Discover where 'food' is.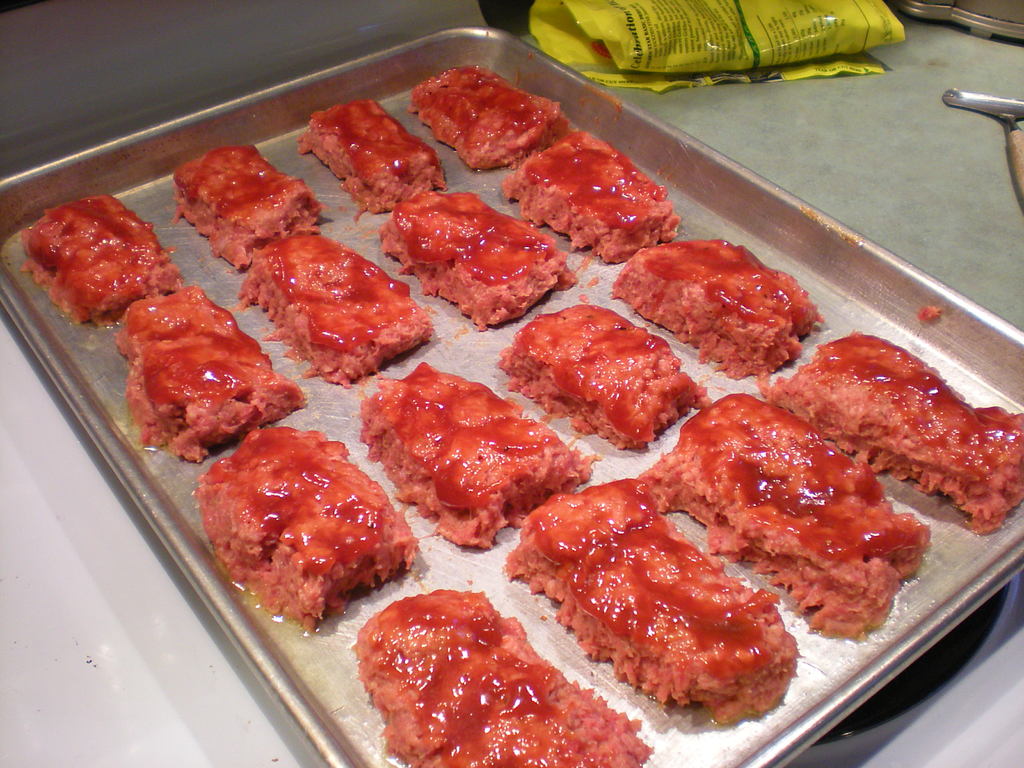
Discovered at (x1=640, y1=385, x2=931, y2=648).
